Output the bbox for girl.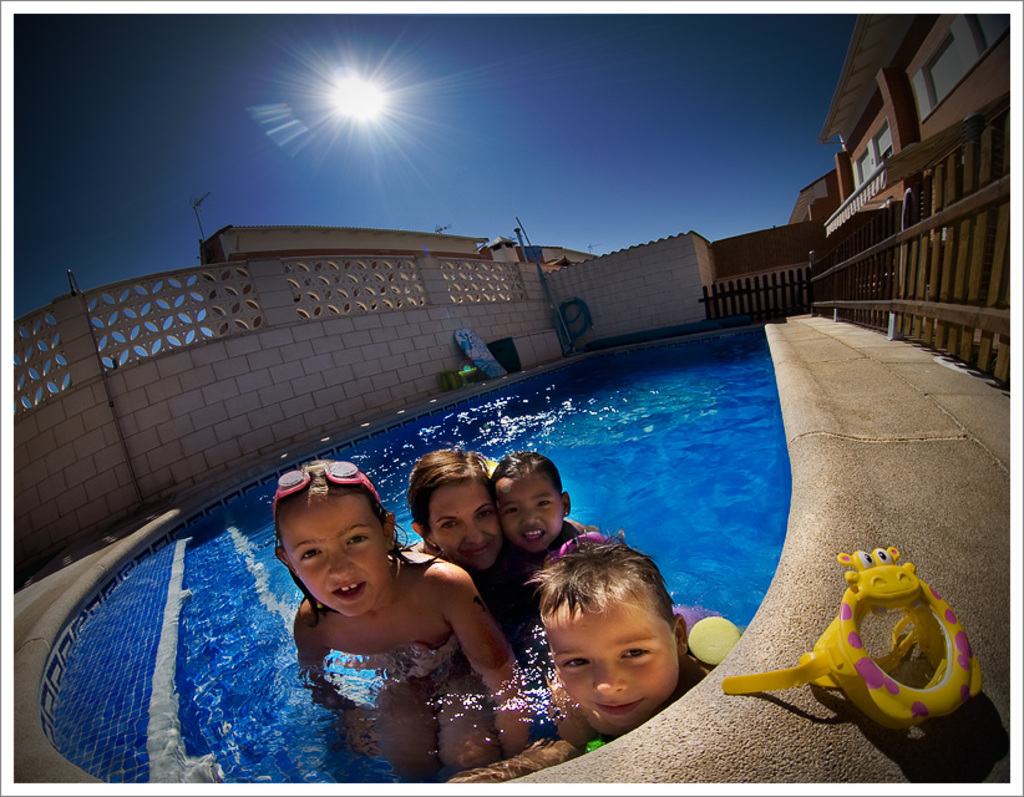
box(440, 518, 729, 786).
